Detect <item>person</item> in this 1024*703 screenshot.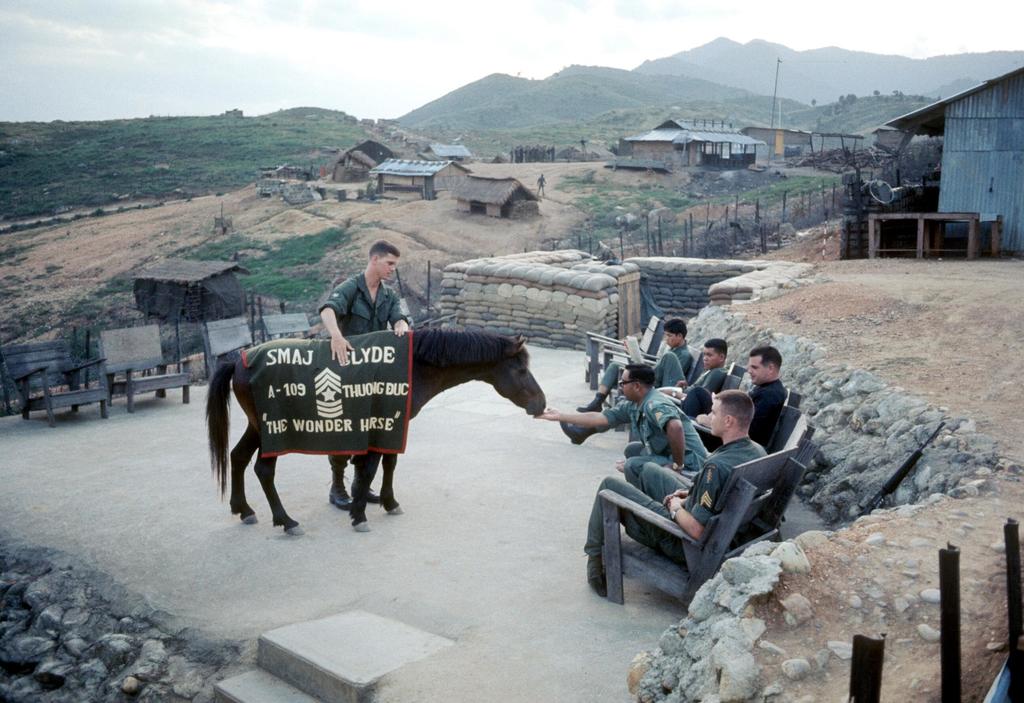
Detection: 318:241:412:512.
